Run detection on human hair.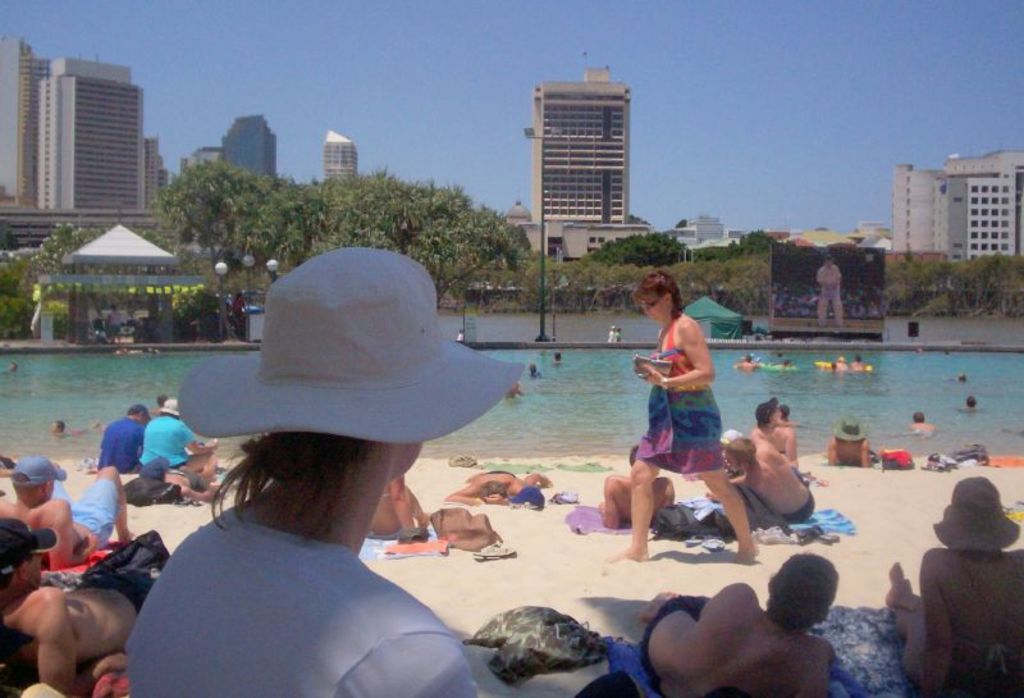
Result: {"x1": 125, "y1": 403, "x2": 147, "y2": 418}.
